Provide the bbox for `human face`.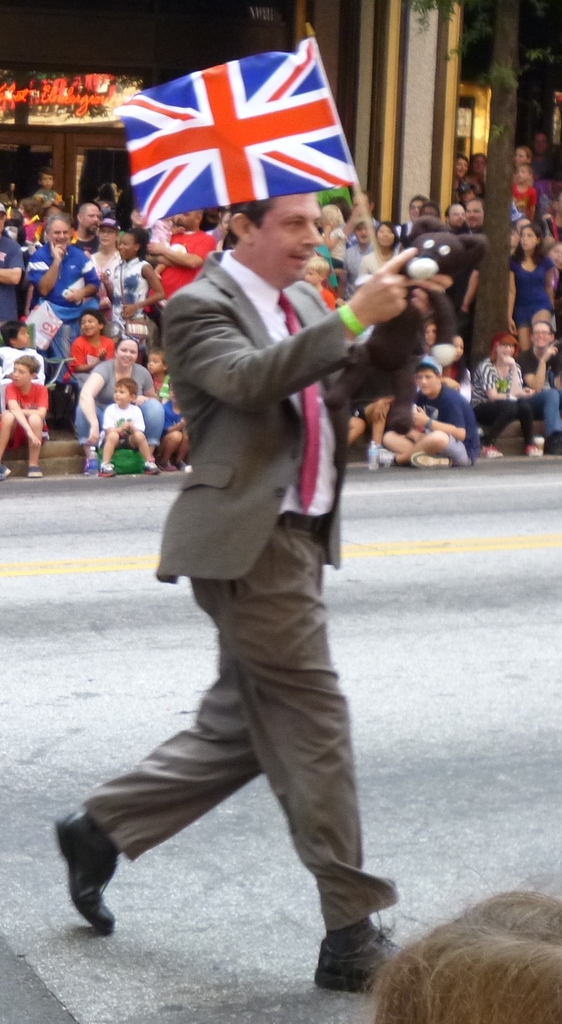
pyautogui.locateOnScreen(119, 340, 138, 369).
